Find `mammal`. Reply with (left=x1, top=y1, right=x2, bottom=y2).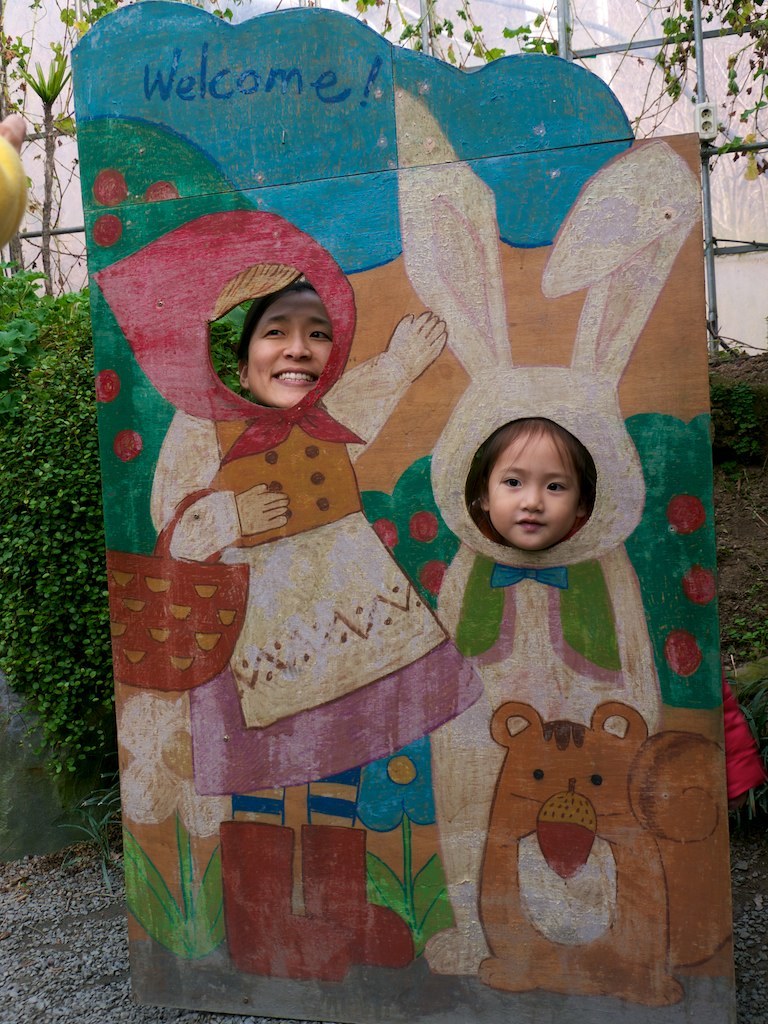
(left=235, top=283, right=343, bottom=411).
